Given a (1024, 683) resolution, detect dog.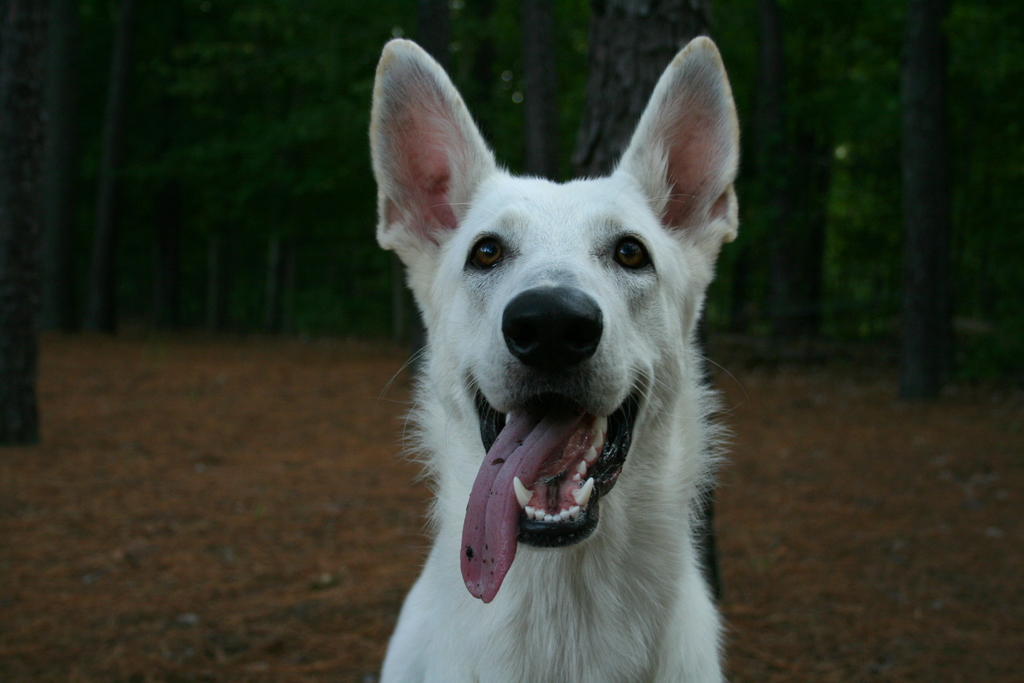
<region>366, 35, 743, 682</region>.
